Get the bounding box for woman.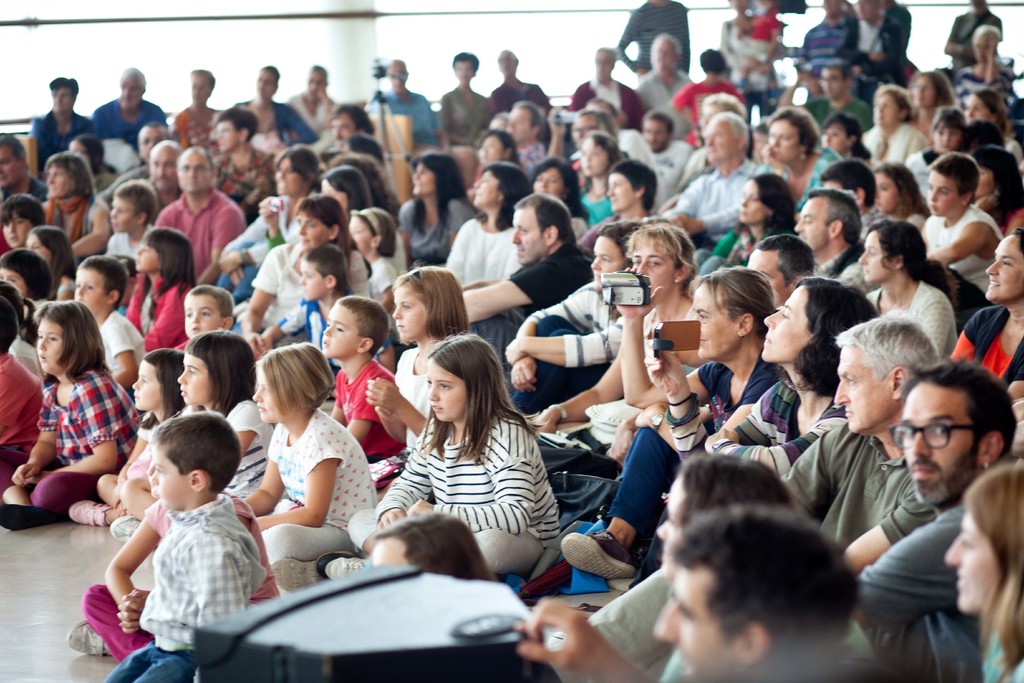
199 114 276 207.
